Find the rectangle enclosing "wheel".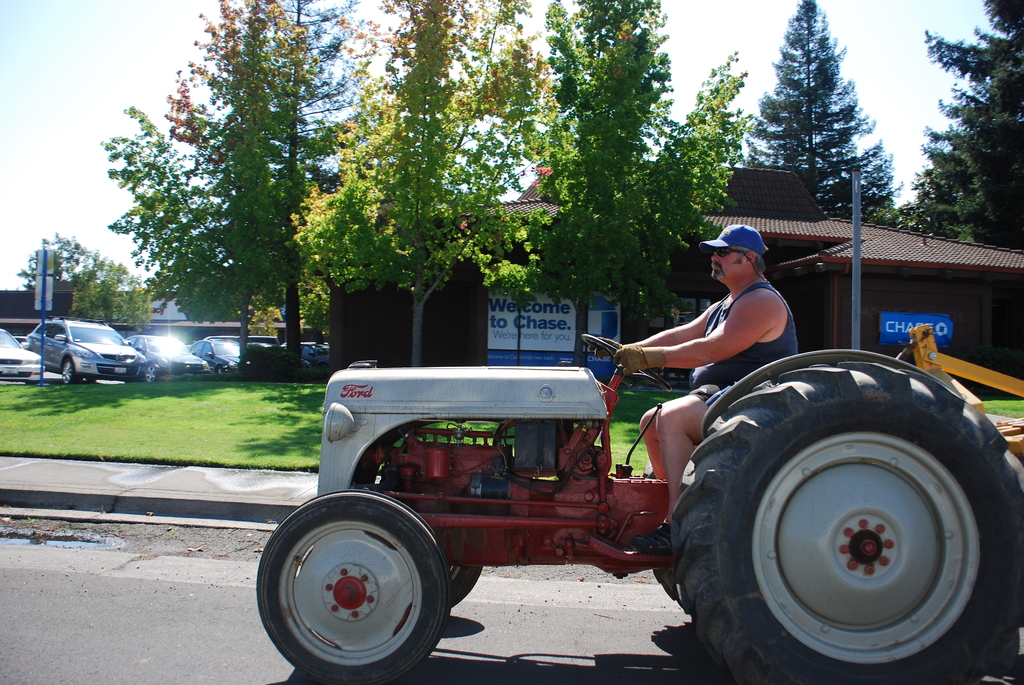
{"x1": 264, "y1": 491, "x2": 461, "y2": 673}.
